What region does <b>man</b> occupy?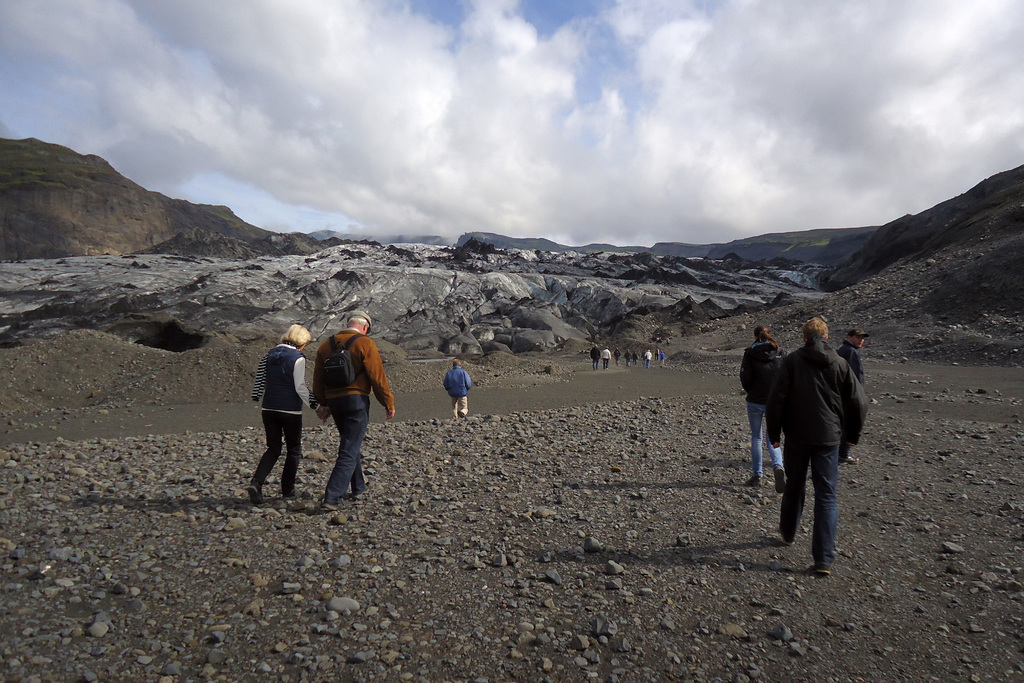
[760,317,875,575].
